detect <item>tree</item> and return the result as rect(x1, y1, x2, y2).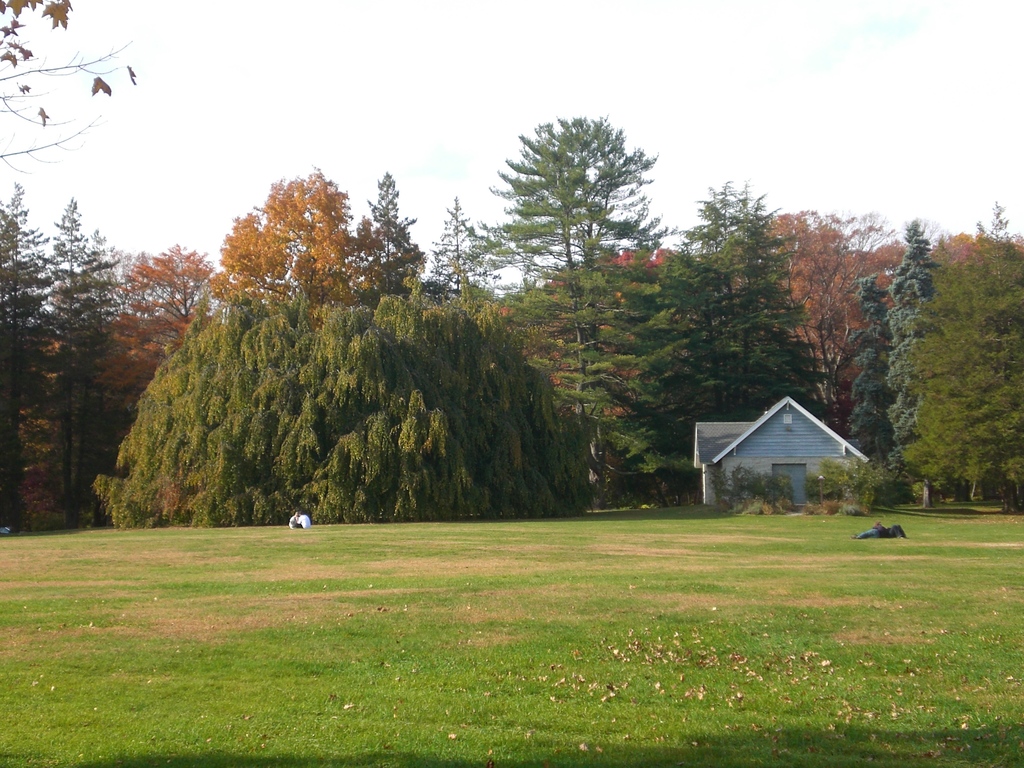
rect(84, 161, 596, 521).
